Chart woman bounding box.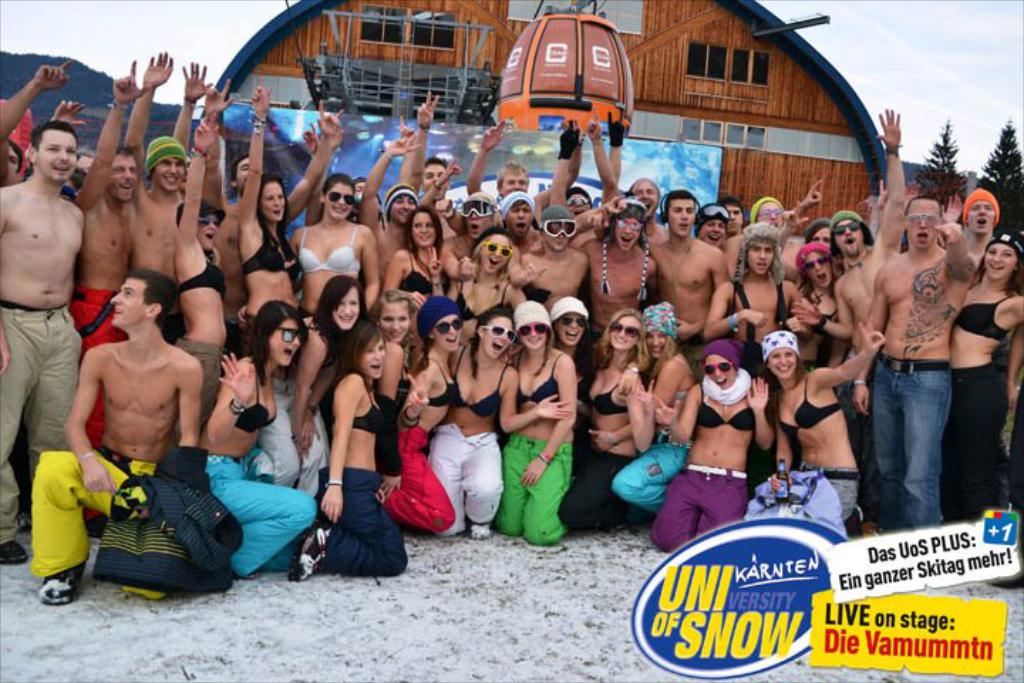
Charted: {"left": 371, "top": 299, "right": 458, "bottom": 546}.
